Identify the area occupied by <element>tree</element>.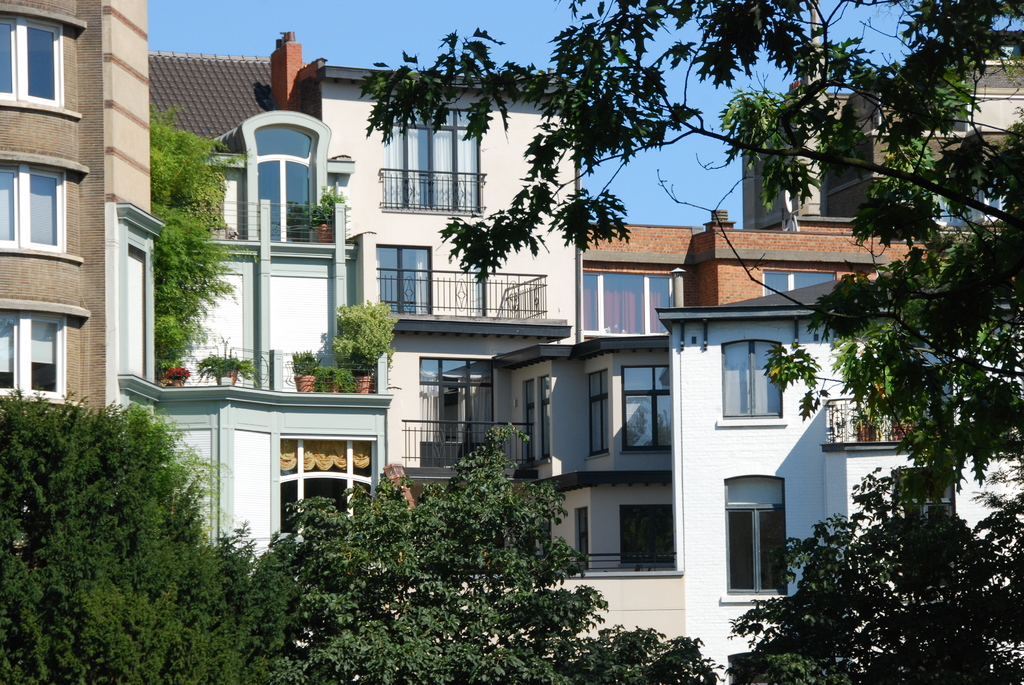
Area: crop(0, 386, 268, 684).
